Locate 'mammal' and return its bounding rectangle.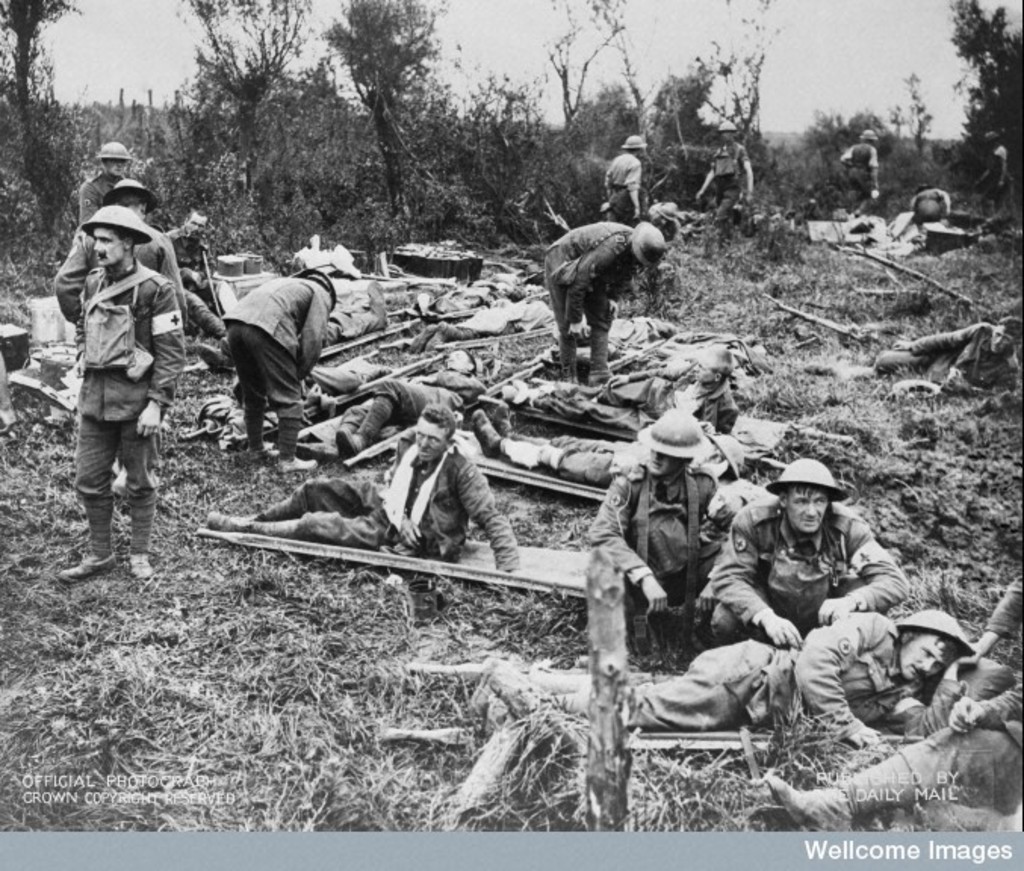
[605, 130, 643, 224].
